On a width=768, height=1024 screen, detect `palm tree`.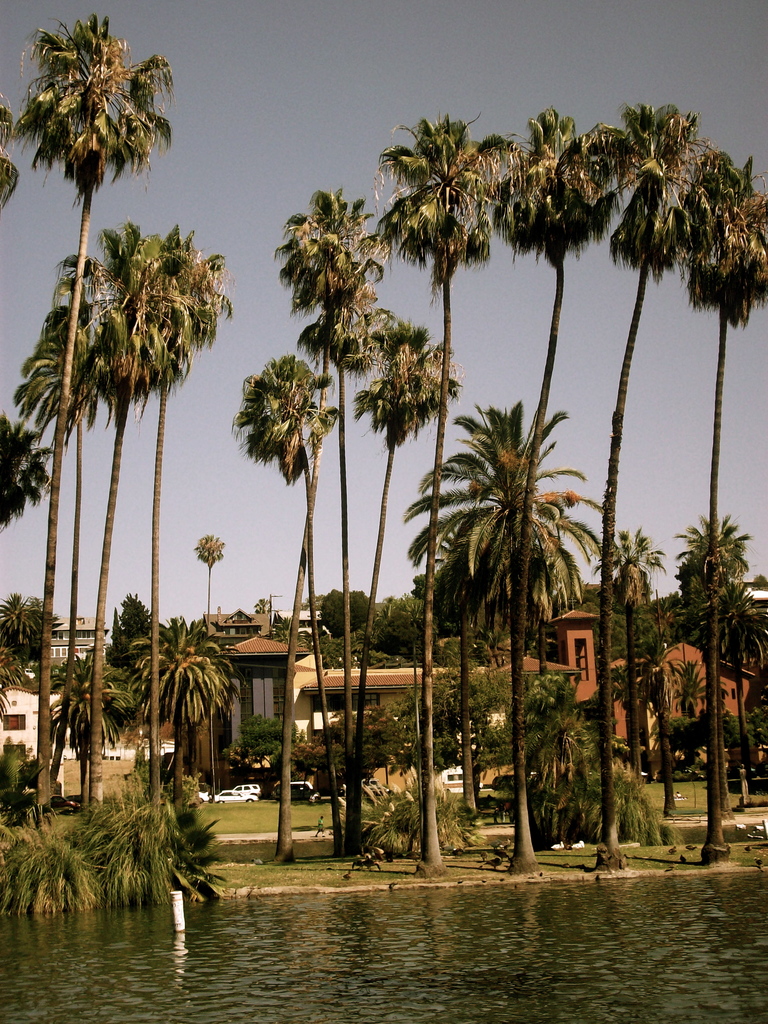
<region>603, 204, 767, 870</region>.
